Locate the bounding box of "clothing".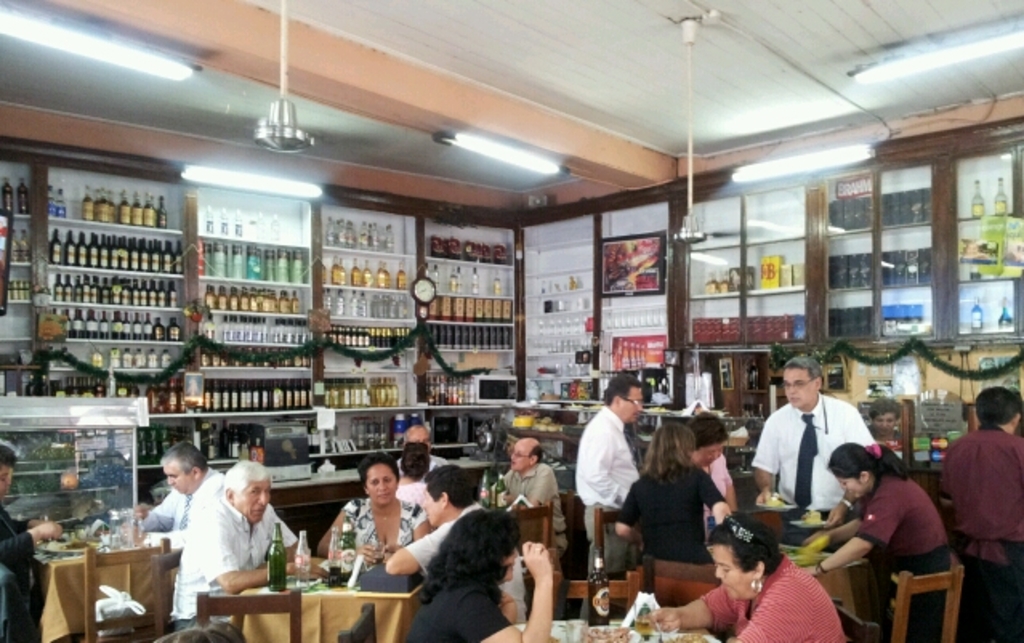
Bounding box: left=580, top=402, right=639, bottom=542.
